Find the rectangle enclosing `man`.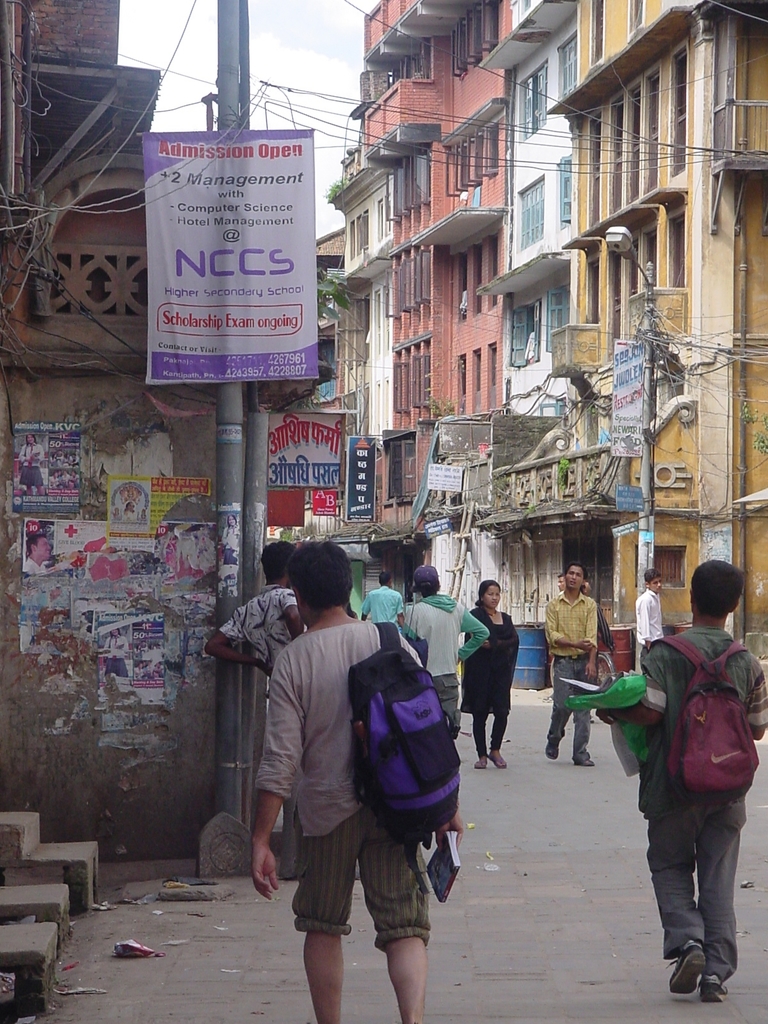
<region>355, 573, 396, 623</region>.
